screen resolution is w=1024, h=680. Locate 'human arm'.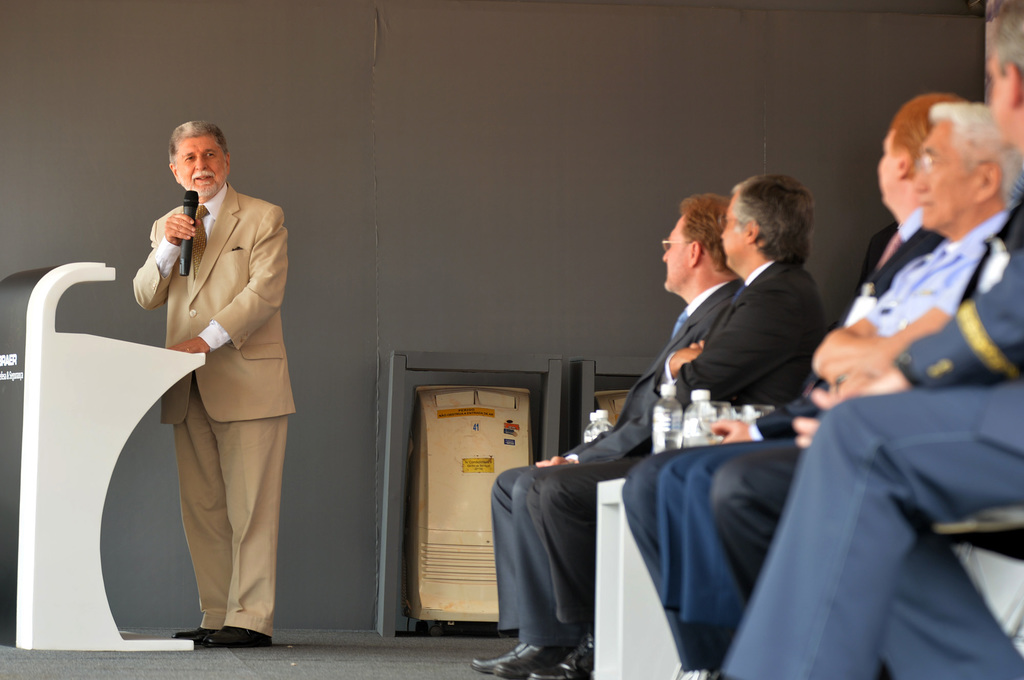
region(666, 286, 806, 402).
